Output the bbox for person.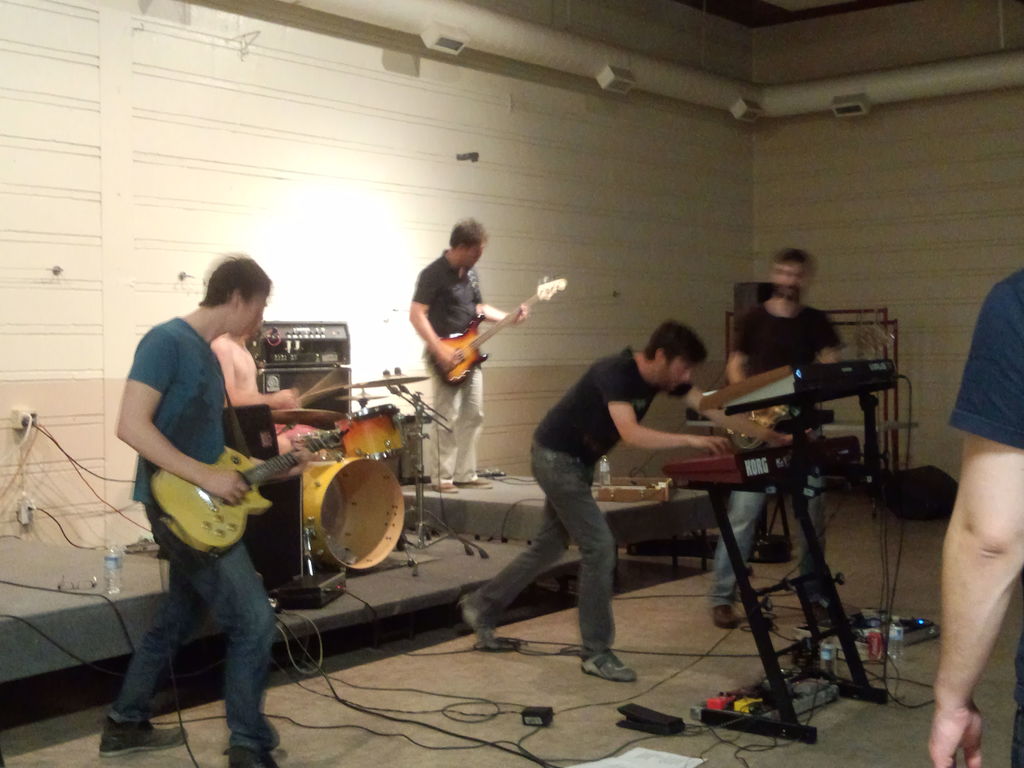
detection(707, 243, 844, 630).
